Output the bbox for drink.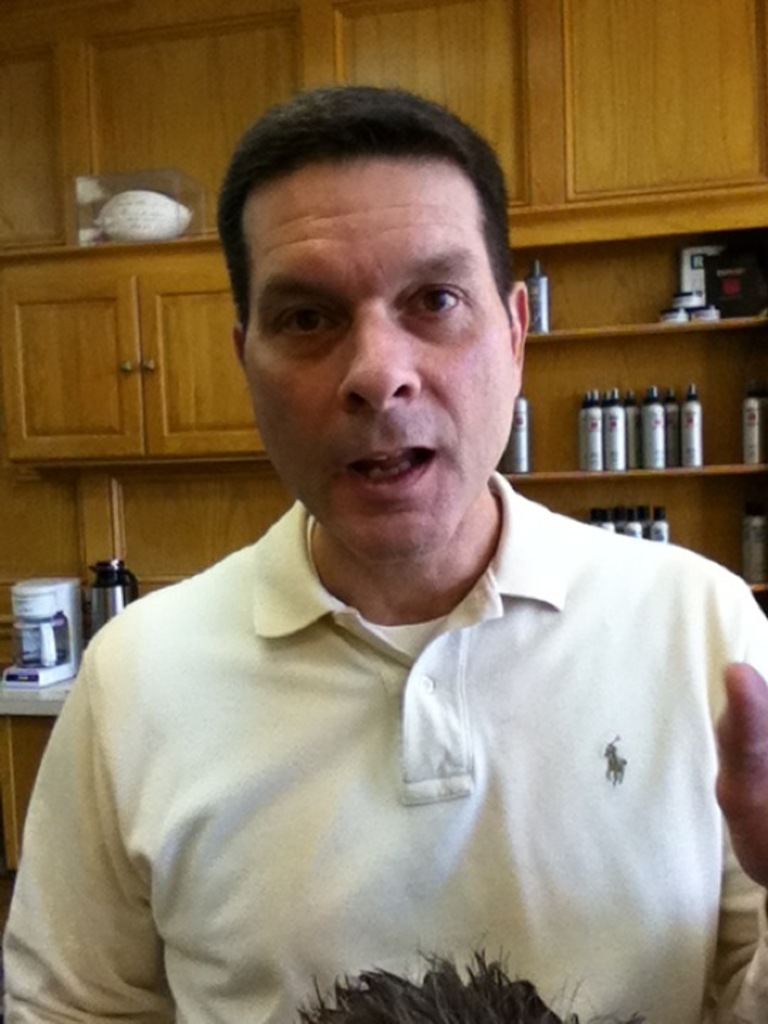
x1=745 y1=499 x2=765 y2=583.
